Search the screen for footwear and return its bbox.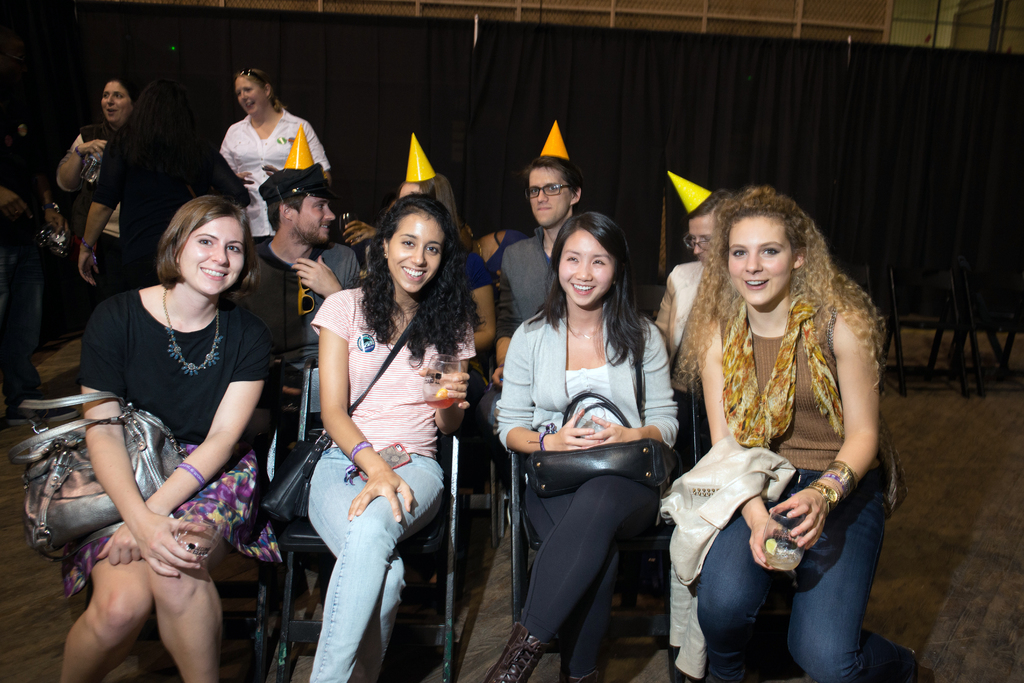
Found: crop(484, 619, 544, 682).
